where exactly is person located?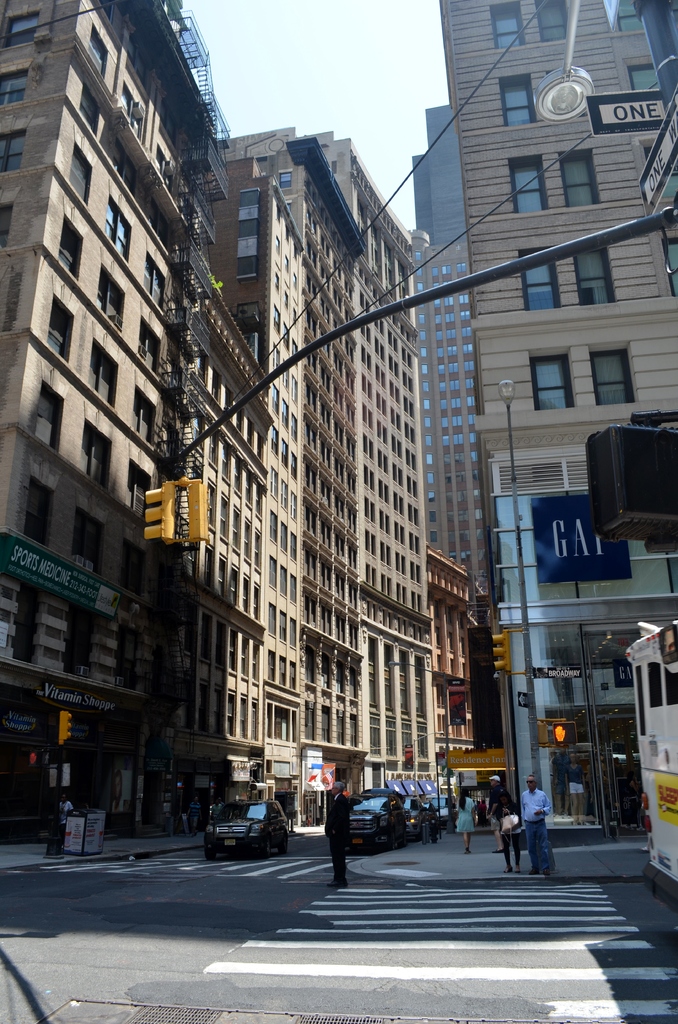
Its bounding box is box=[485, 770, 499, 851].
